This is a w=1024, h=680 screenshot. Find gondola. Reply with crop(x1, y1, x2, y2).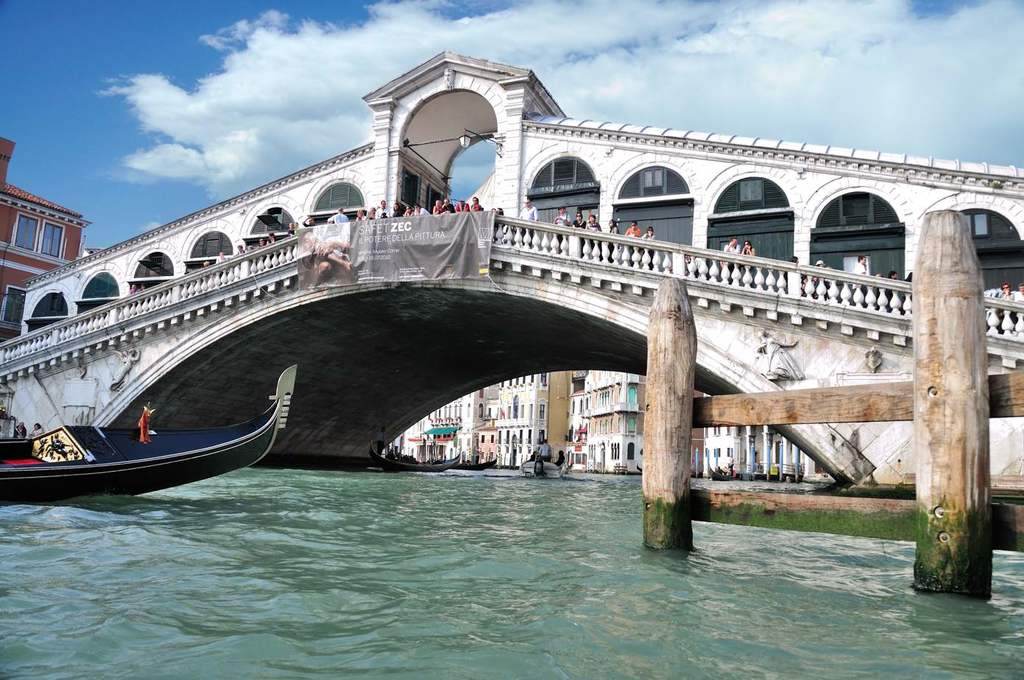
crop(0, 364, 297, 509).
